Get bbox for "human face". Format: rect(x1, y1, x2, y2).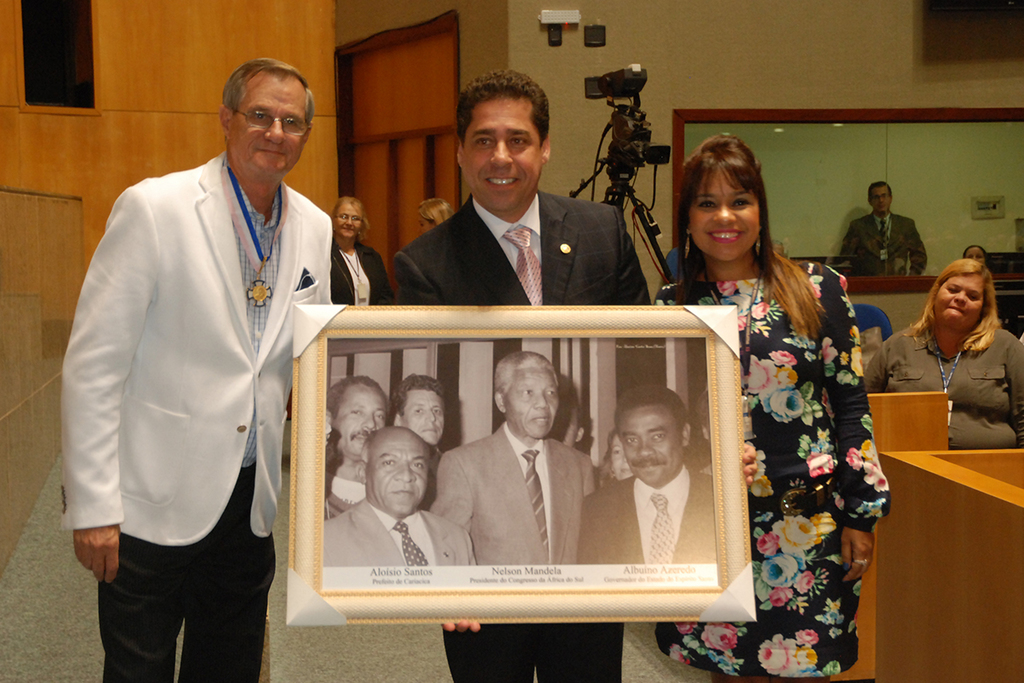
rect(463, 102, 546, 214).
